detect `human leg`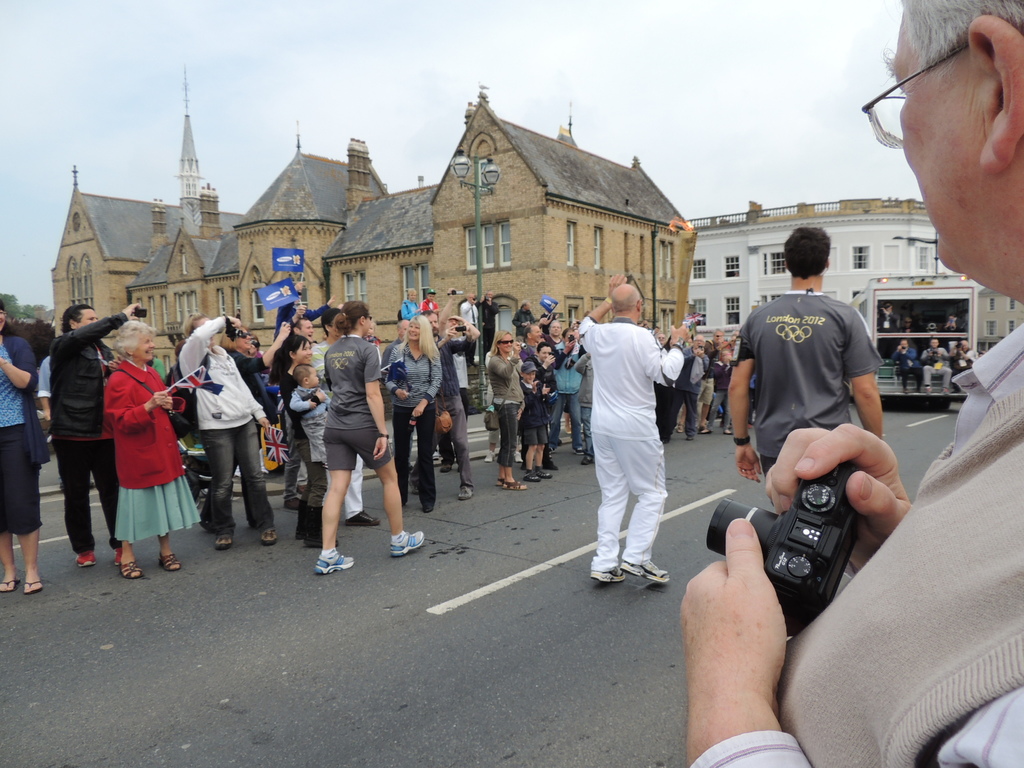
(0, 442, 17, 594)
